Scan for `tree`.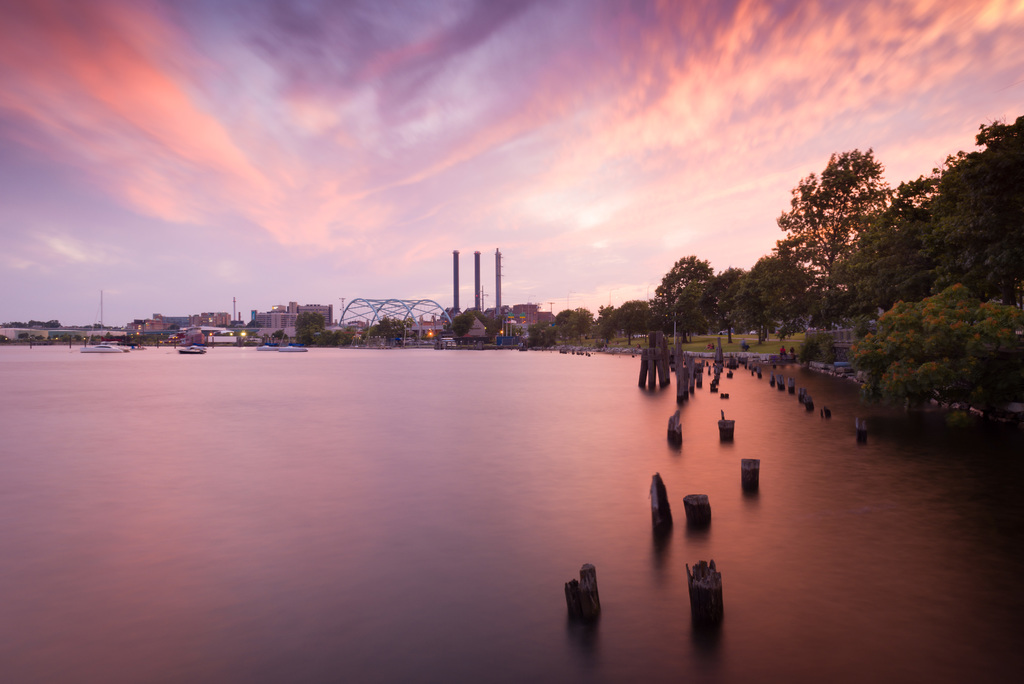
Scan result: [772, 151, 893, 318].
